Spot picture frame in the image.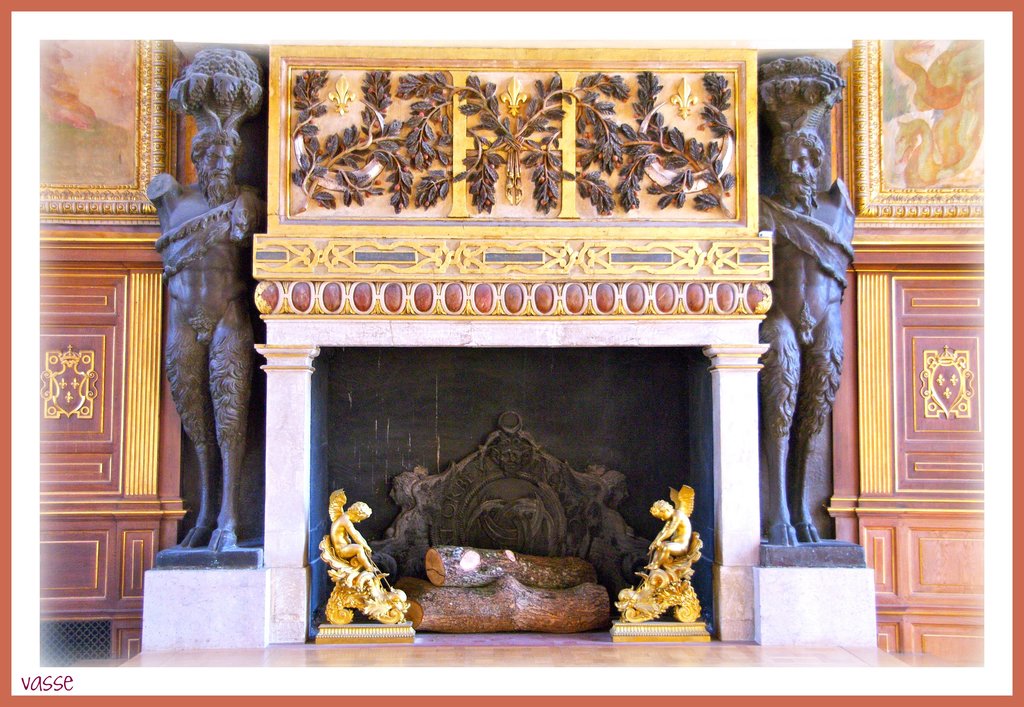
picture frame found at Rect(0, 0, 1023, 706).
